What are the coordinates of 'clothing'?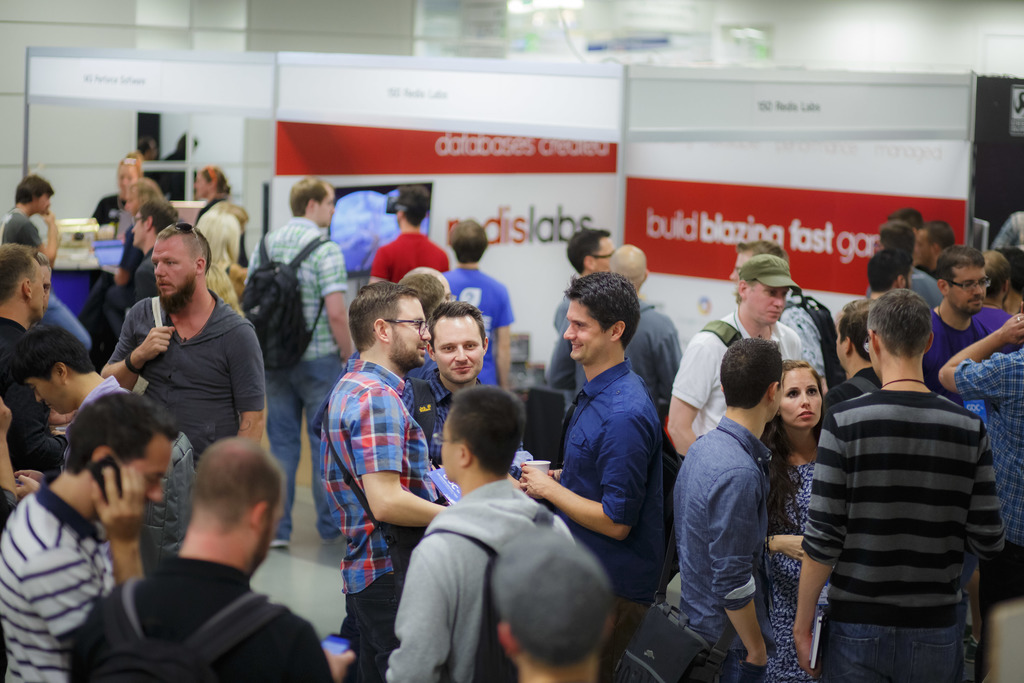
bbox(913, 275, 941, 315).
